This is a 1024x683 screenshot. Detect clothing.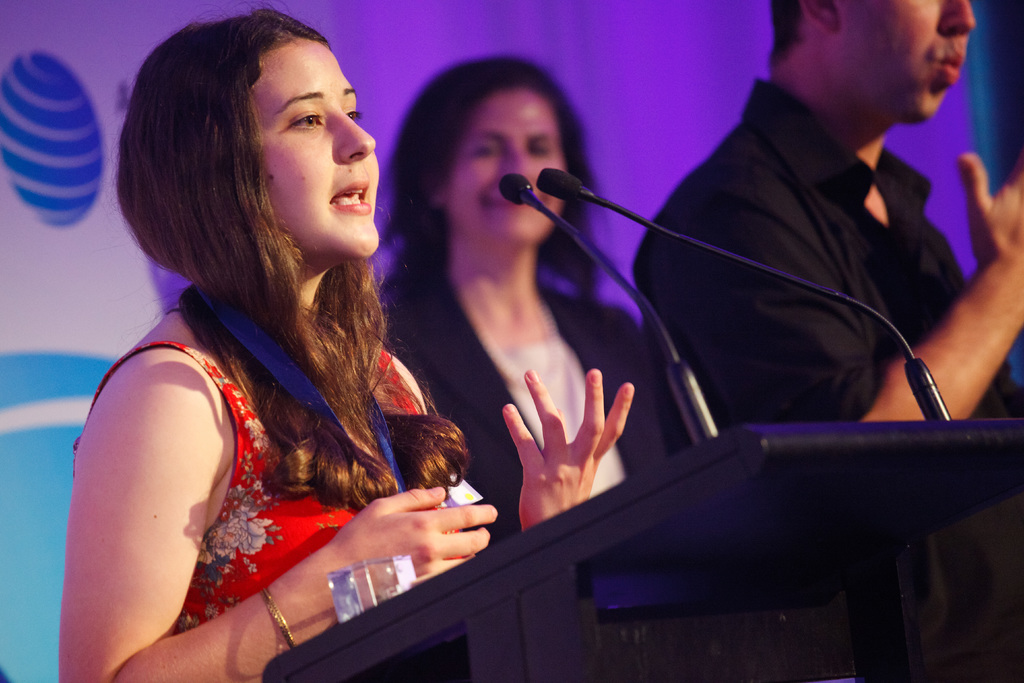
634, 78, 1023, 440.
